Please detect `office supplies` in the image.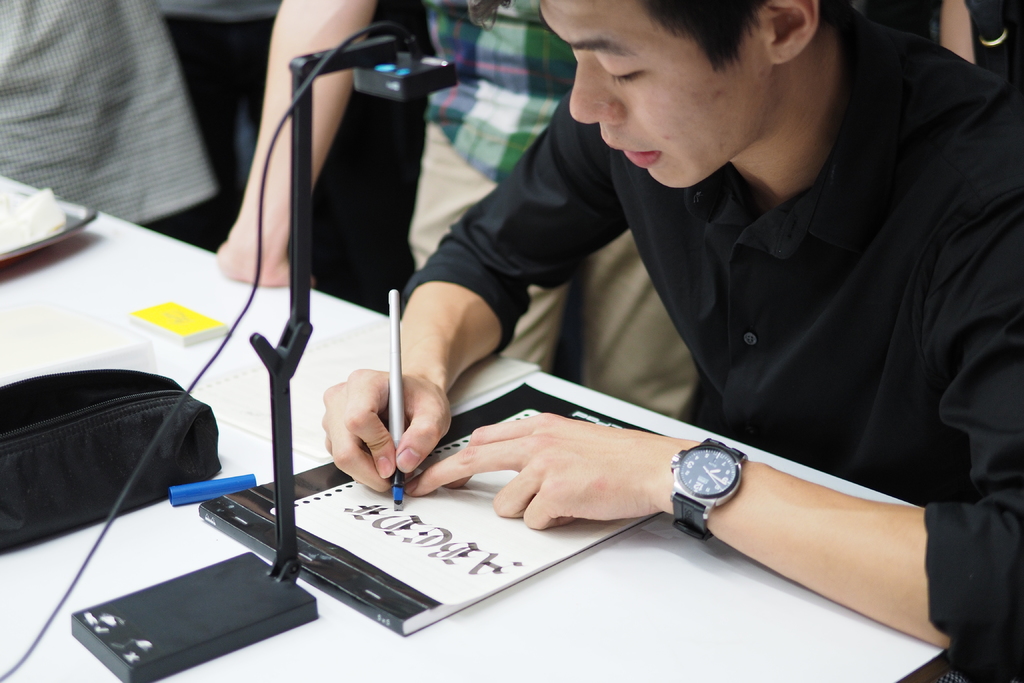
BBox(0, 370, 226, 552).
